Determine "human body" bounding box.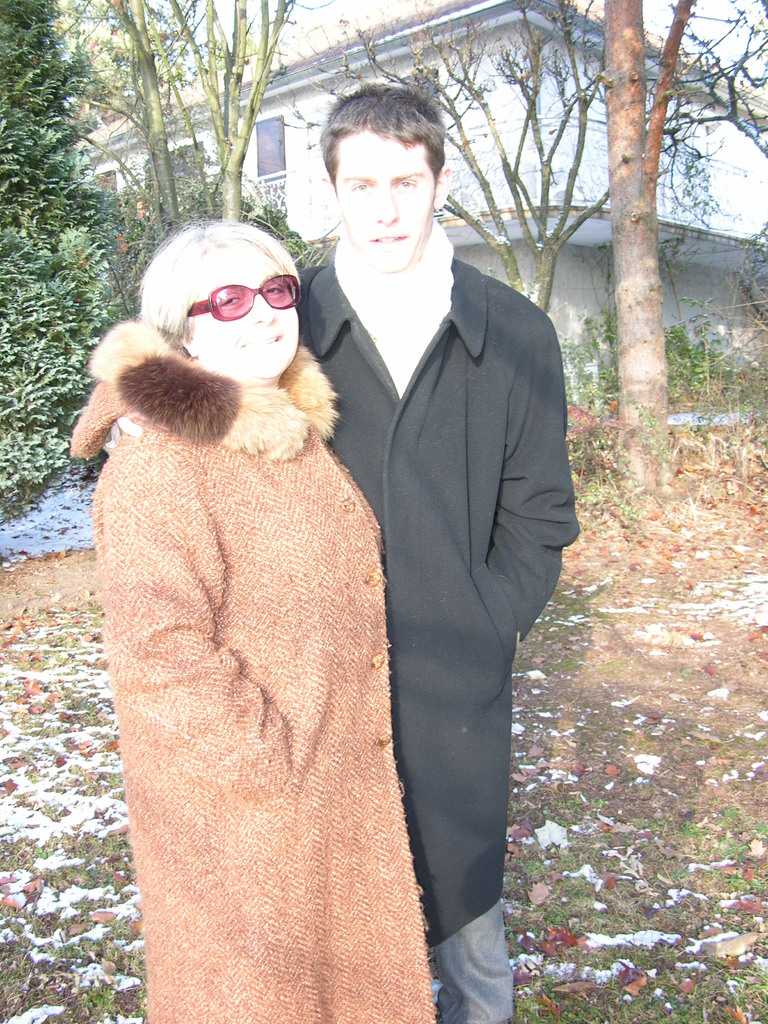
Determined: [left=296, top=219, right=581, bottom=1023].
